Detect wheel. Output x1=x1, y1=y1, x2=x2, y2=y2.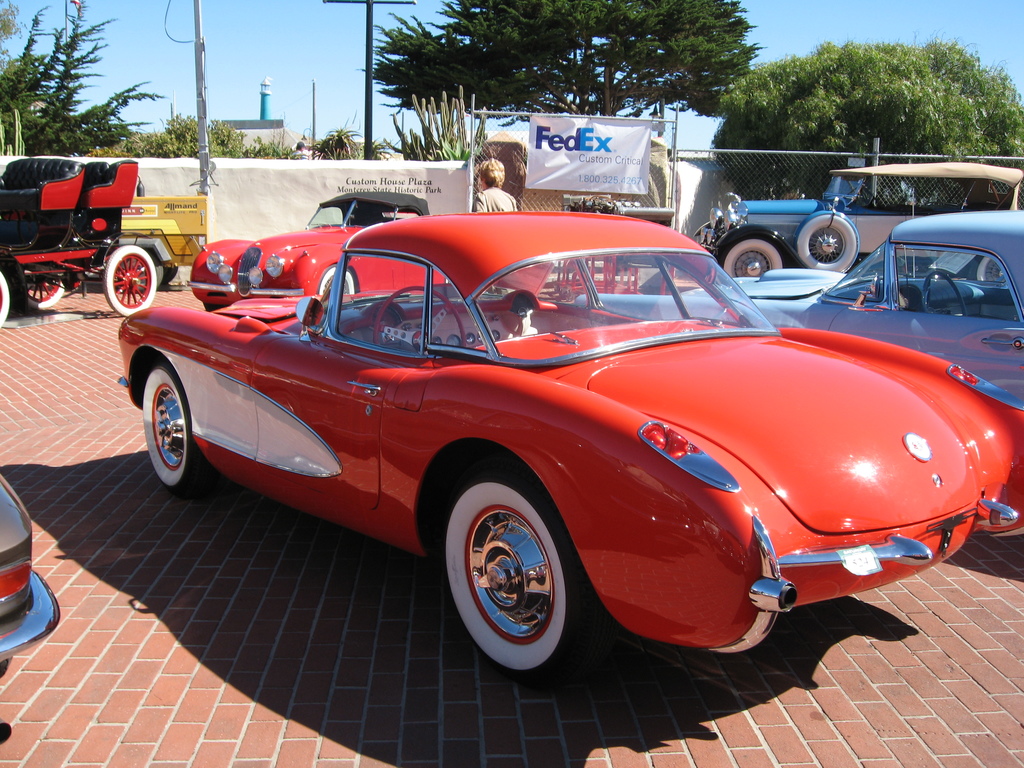
x1=104, y1=244, x2=159, y2=328.
